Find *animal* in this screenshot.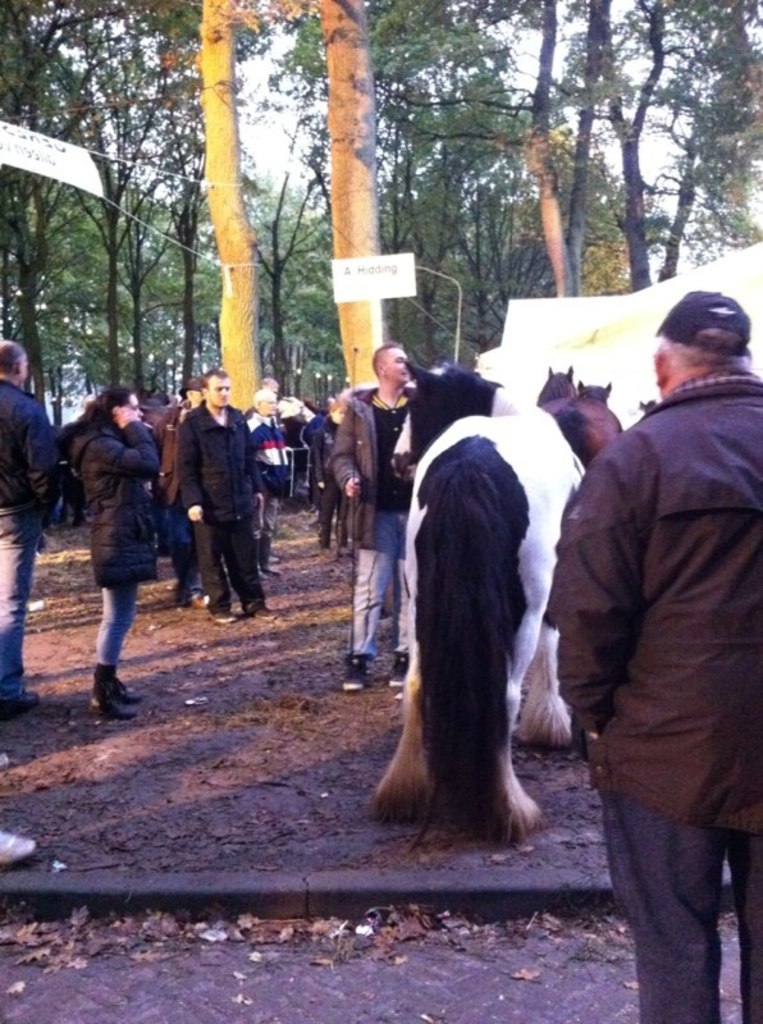
The bounding box for *animal* is [542, 367, 577, 404].
